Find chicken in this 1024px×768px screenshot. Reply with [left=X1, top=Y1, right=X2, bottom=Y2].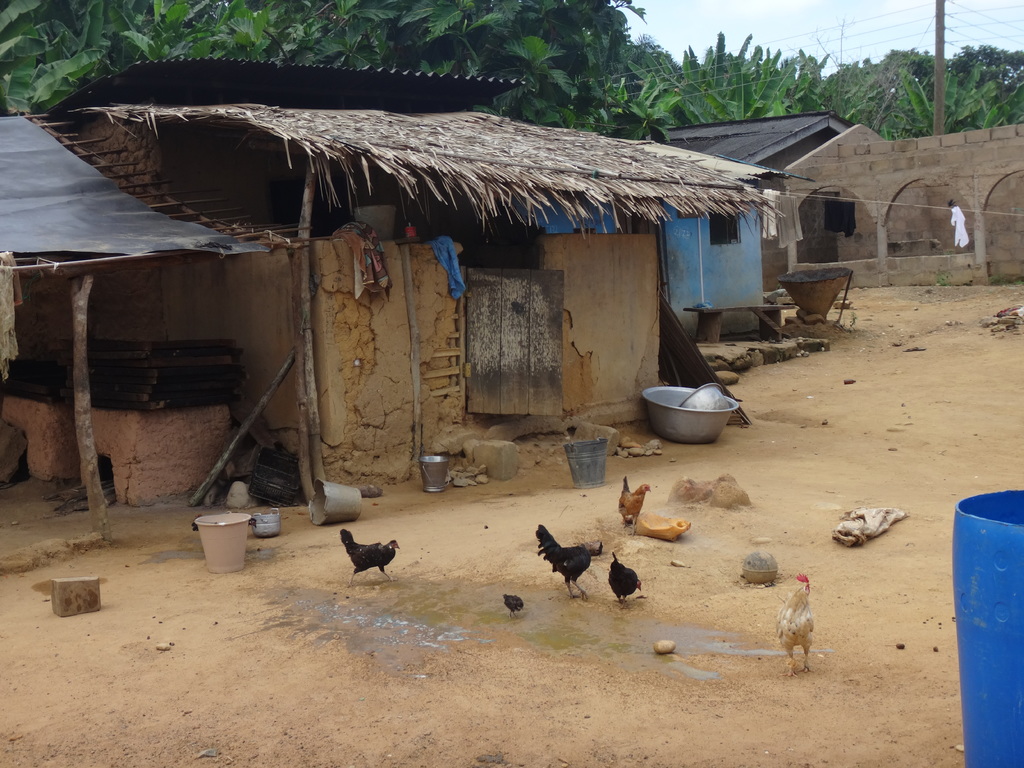
[left=610, top=555, right=641, bottom=602].
